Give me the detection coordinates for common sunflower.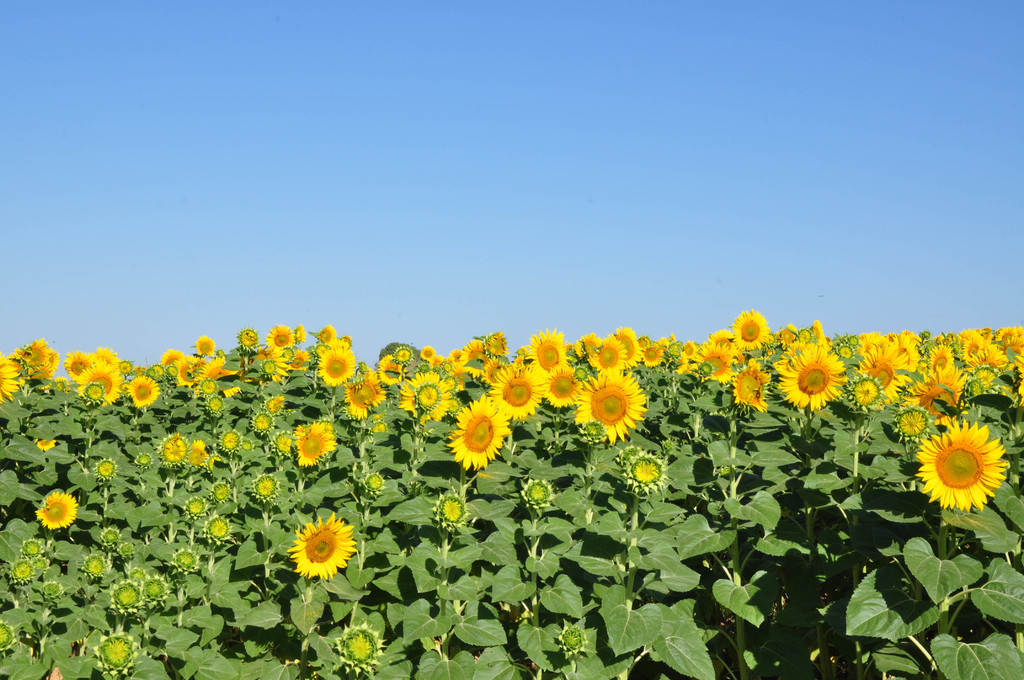
locate(911, 423, 1002, 515).
